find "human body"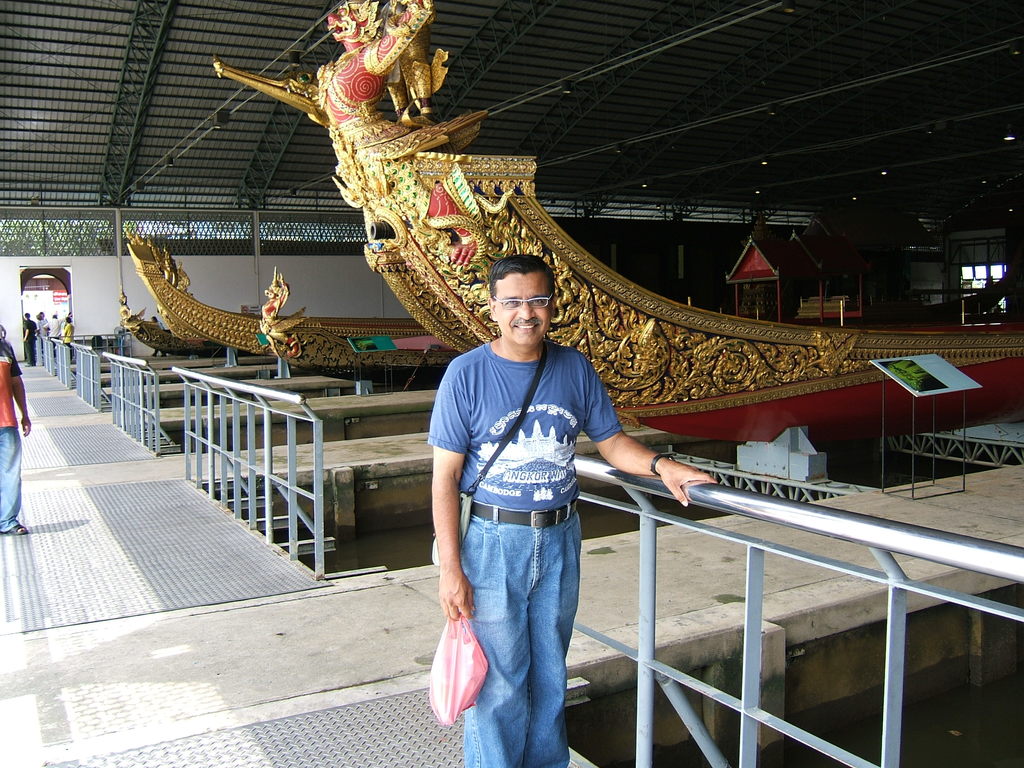
box=[62, 321, 77, 358]
